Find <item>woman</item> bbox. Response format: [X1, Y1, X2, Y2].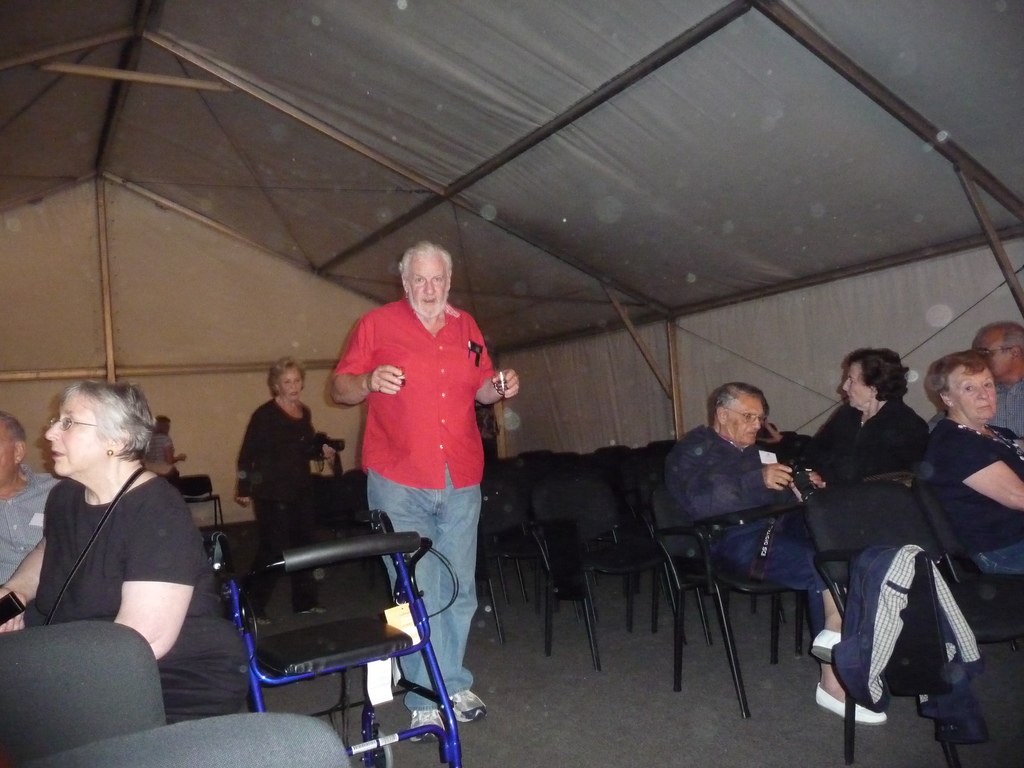
[914, 347, 1023, 570].
